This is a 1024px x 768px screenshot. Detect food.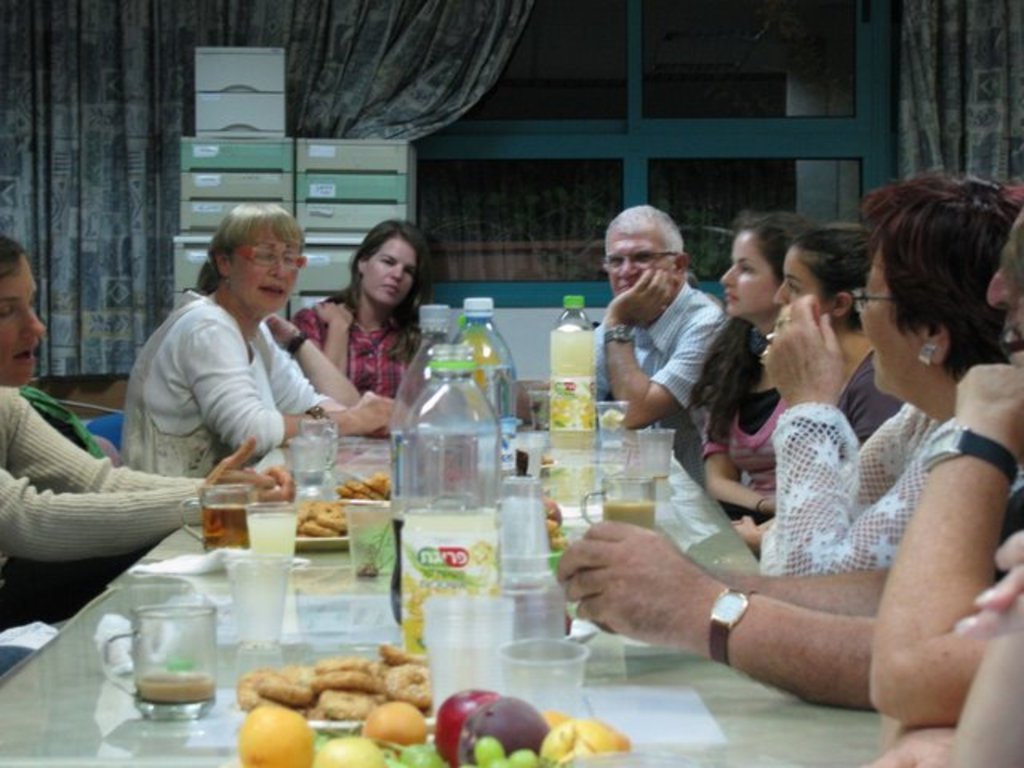
[432, 685, 632, 766].
